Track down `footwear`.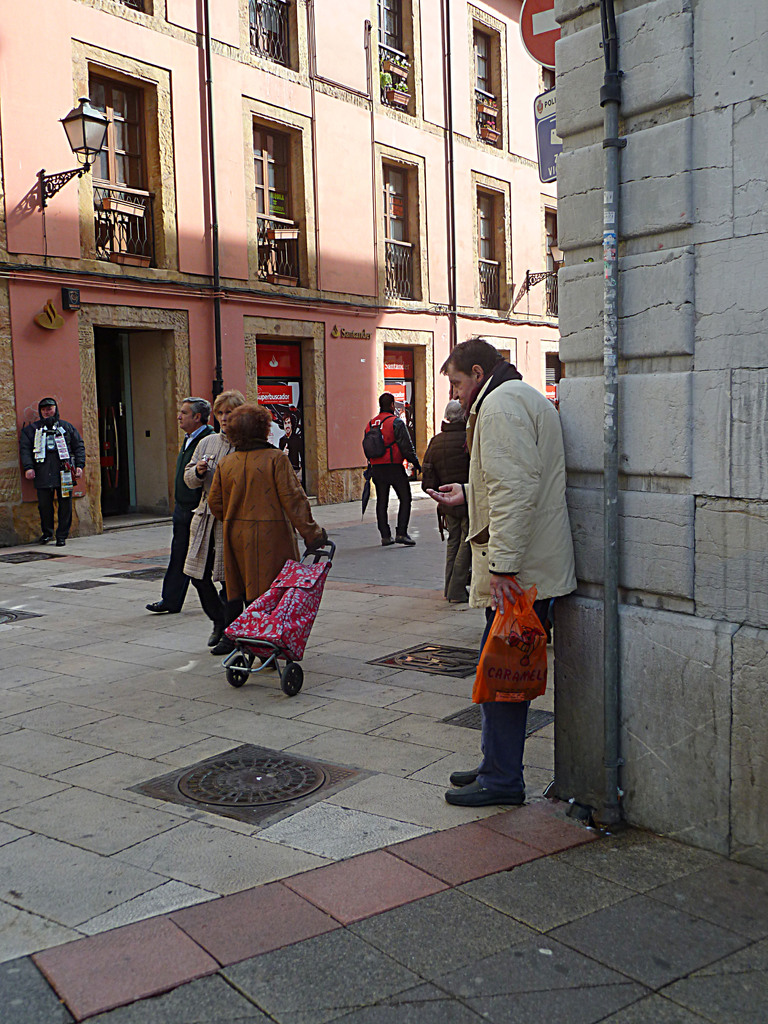
Tracked to l=452, t=731, r=537, b=813.
